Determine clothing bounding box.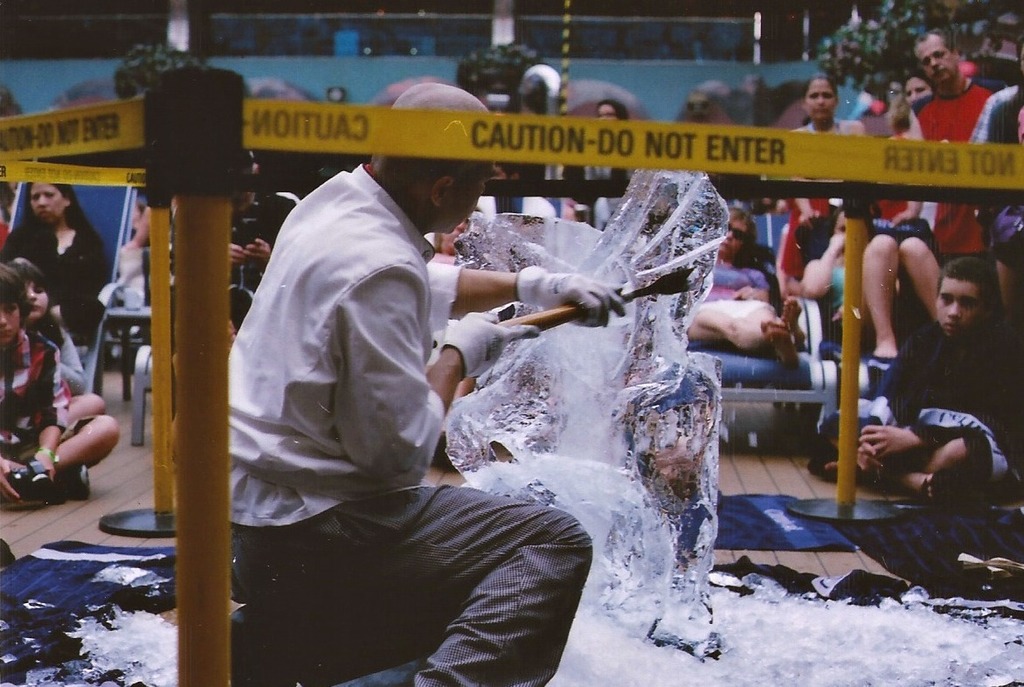
Determined: [left=567, top=156, right=631, bottom=226].
